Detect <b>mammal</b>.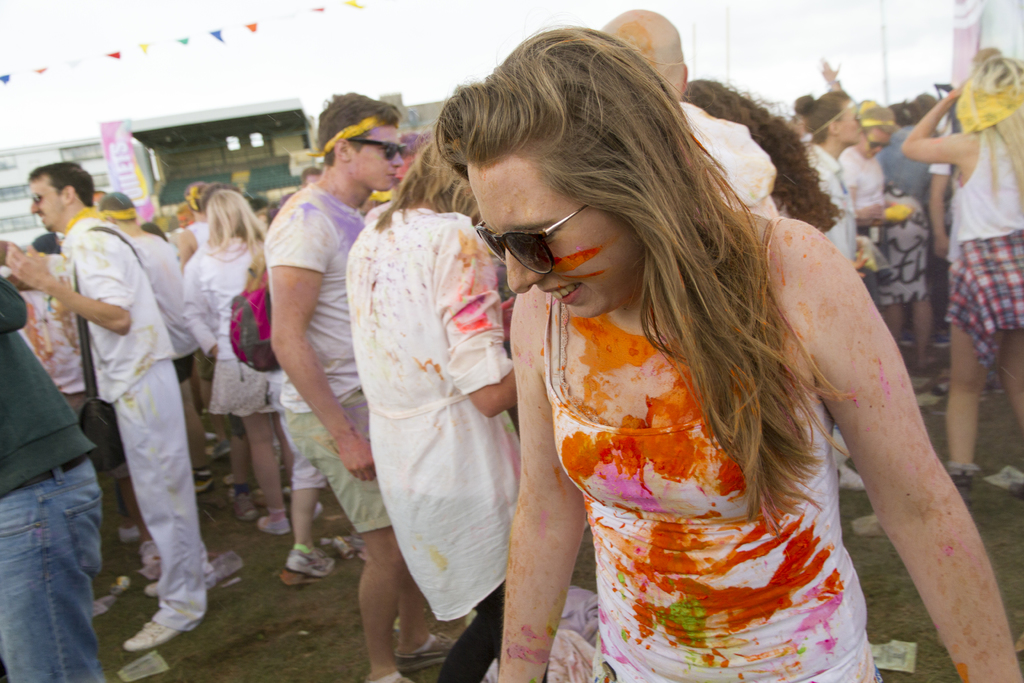
Detected at (173, 175, 239, 523).
